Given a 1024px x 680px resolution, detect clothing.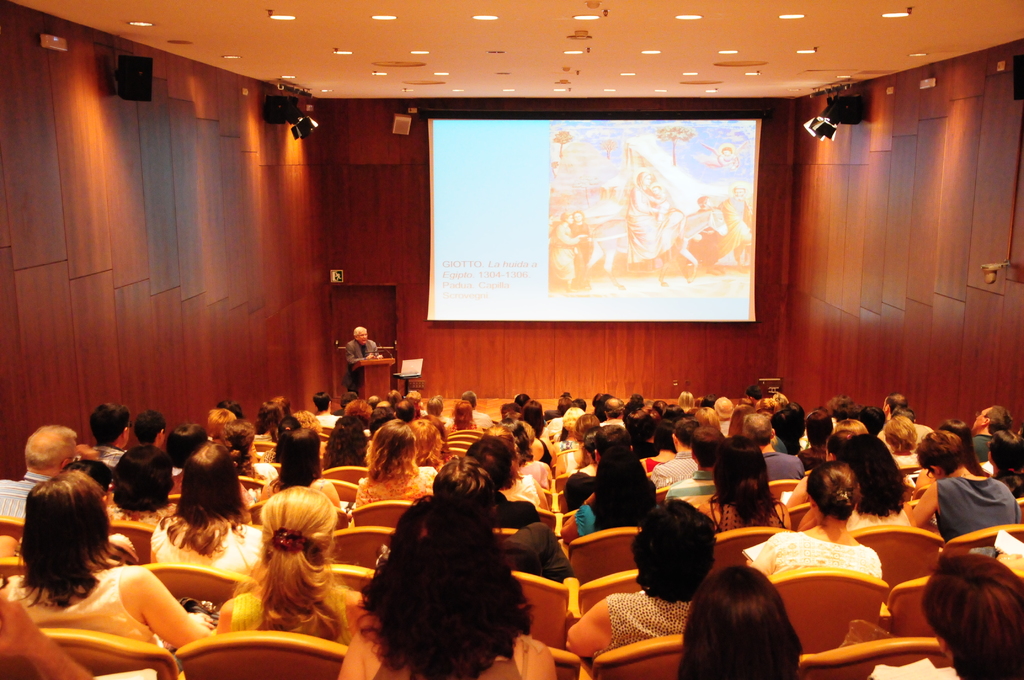
bbox=[940, 473, 1023, 540].
